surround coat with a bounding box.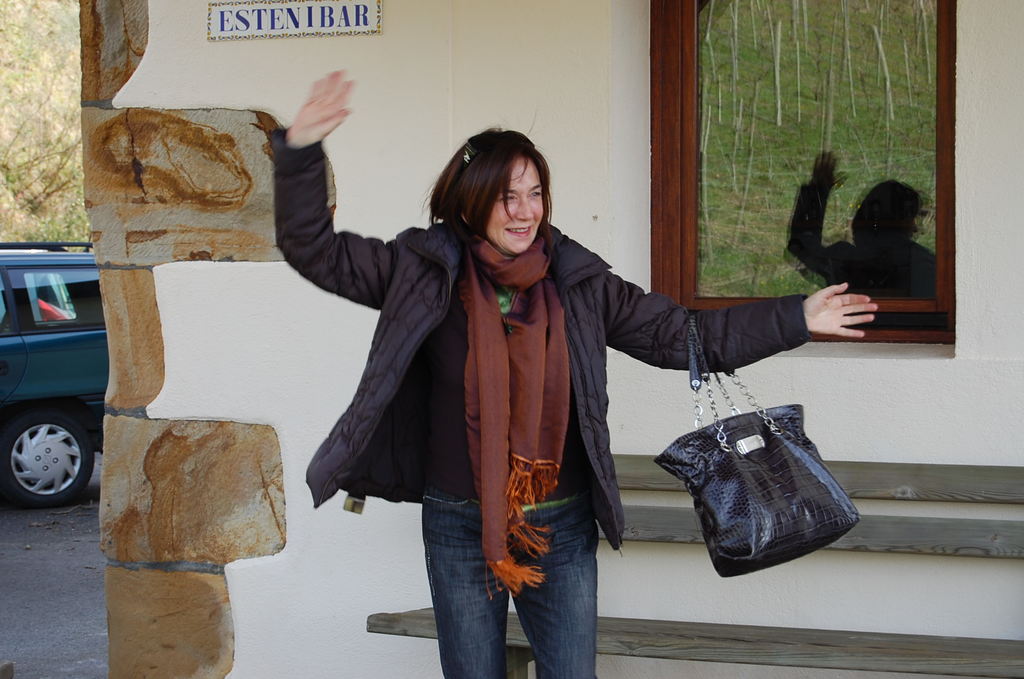
<region>297, 129, 828, 591</region>.
